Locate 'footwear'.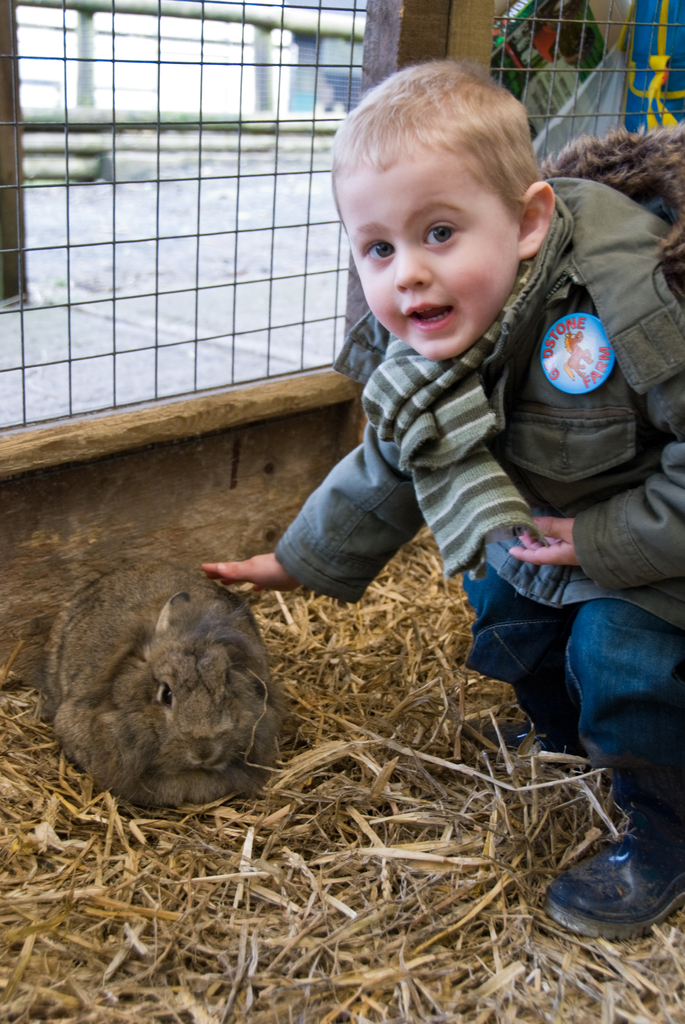
Bounding box: region(496, 716, 581, 765).
